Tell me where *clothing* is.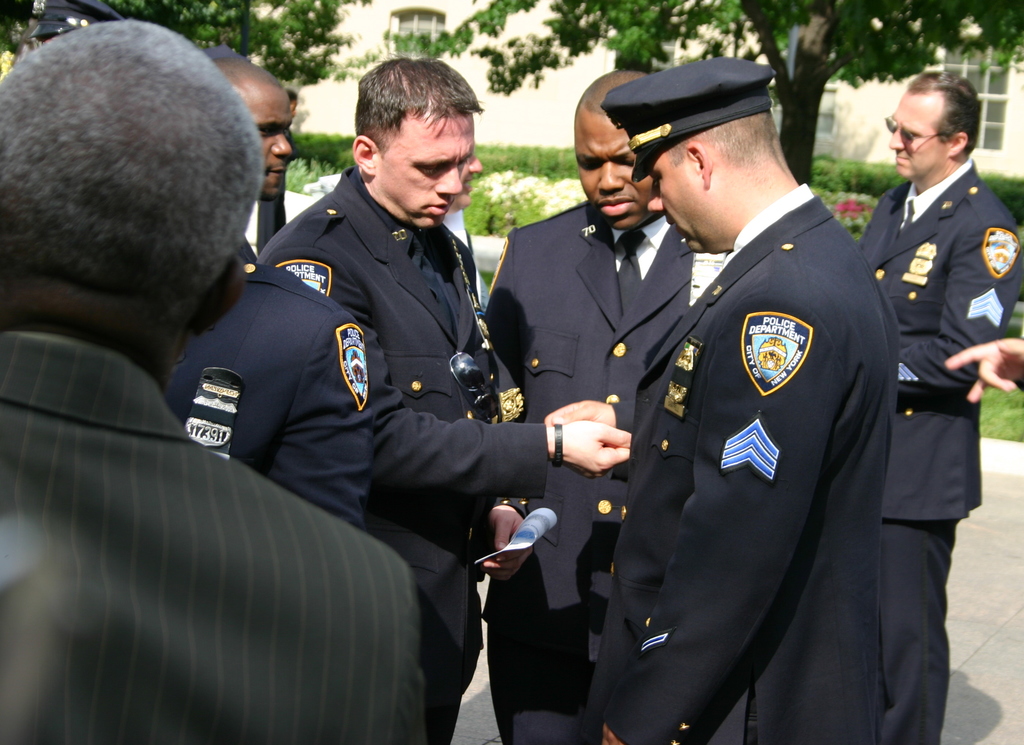
*clothing* is at [588, 172, 899, 743].
